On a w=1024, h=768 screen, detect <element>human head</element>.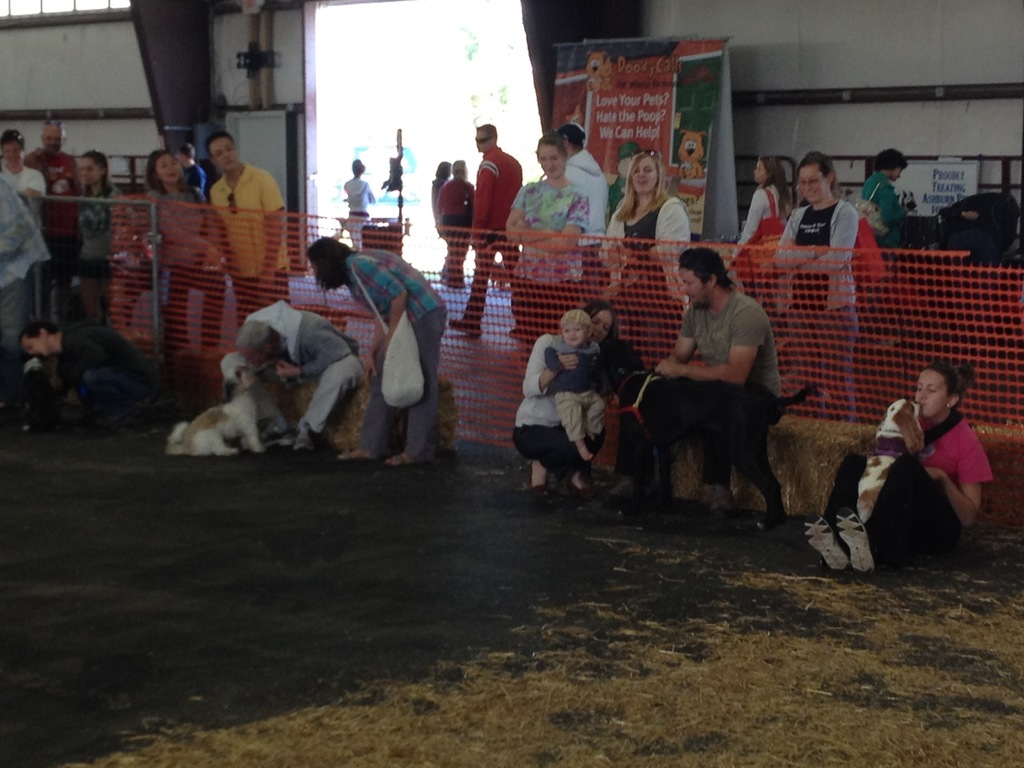
box=[236, 321, 282, 368].
